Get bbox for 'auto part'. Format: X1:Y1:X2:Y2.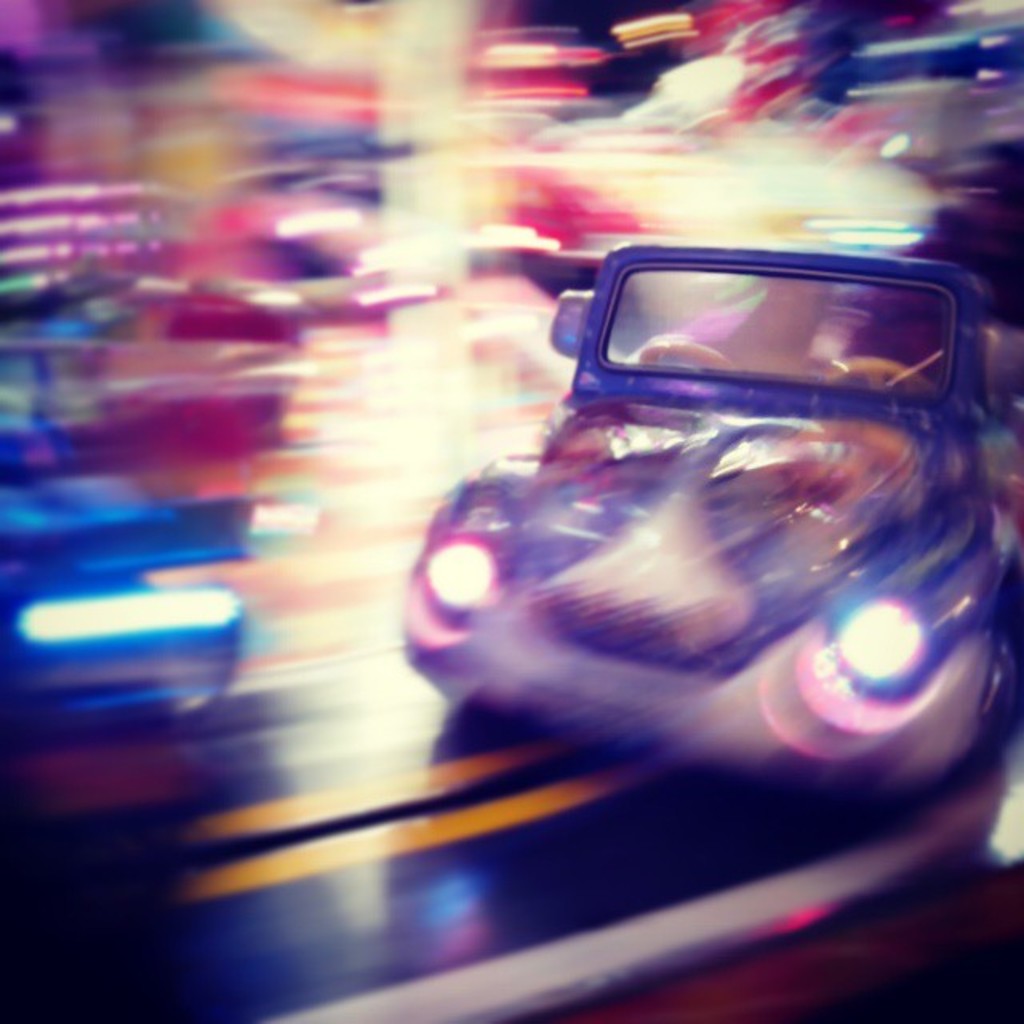
451:283:1014:813.
